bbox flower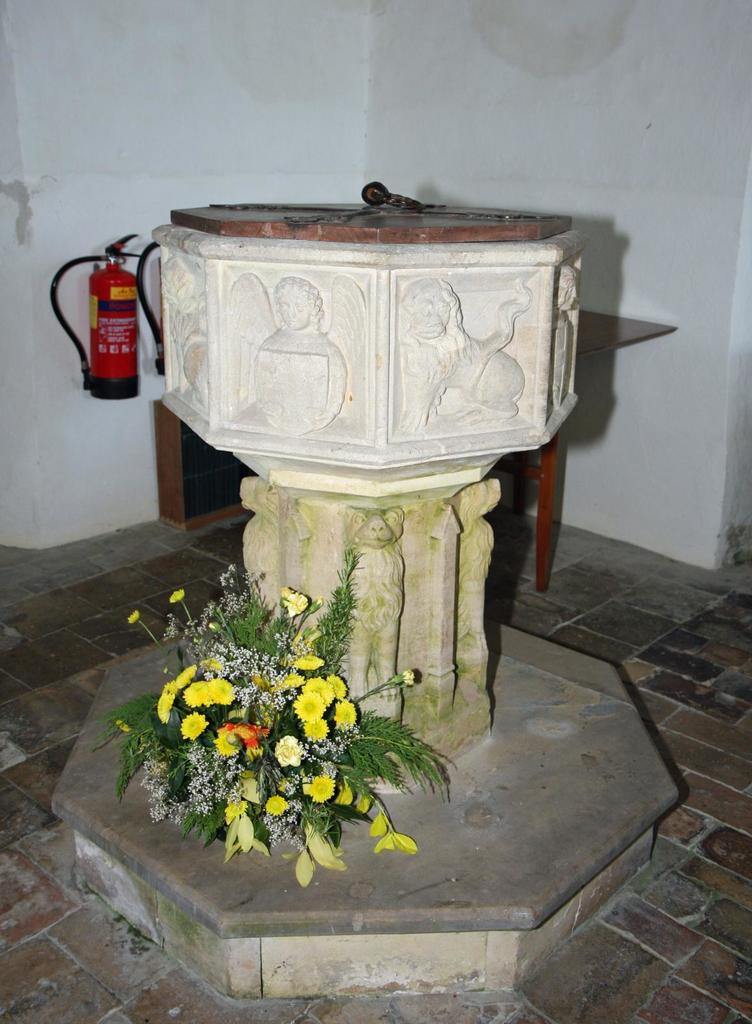
188:684:214:708
